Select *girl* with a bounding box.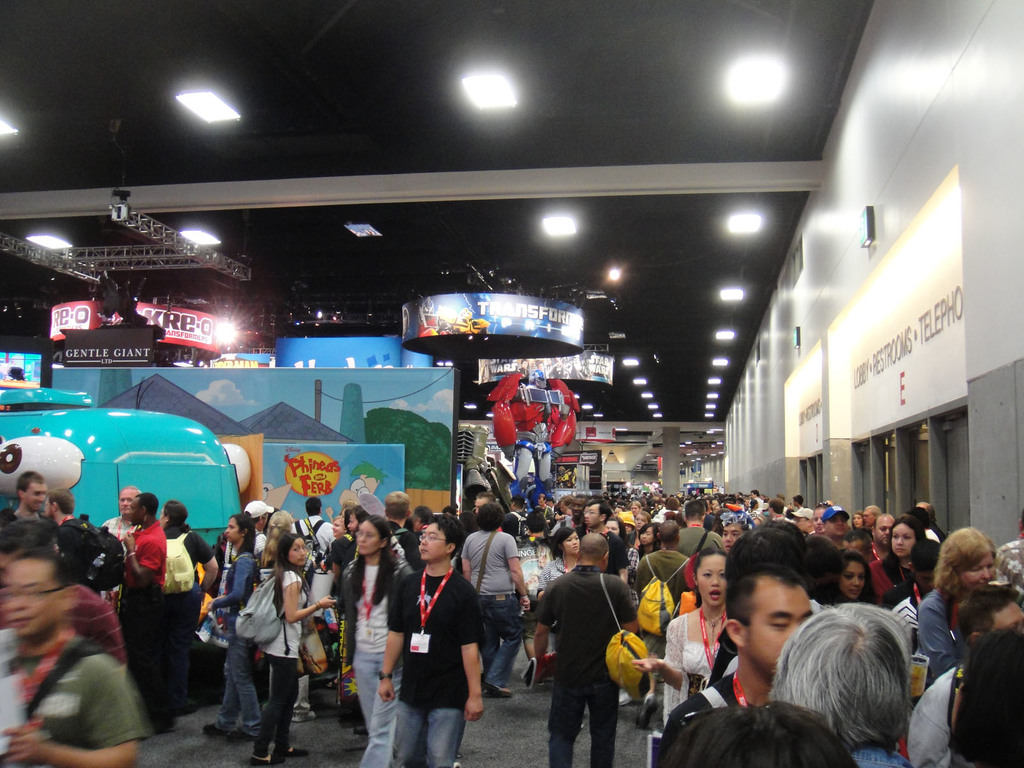
l=881, t=515, r=933, b=606.
